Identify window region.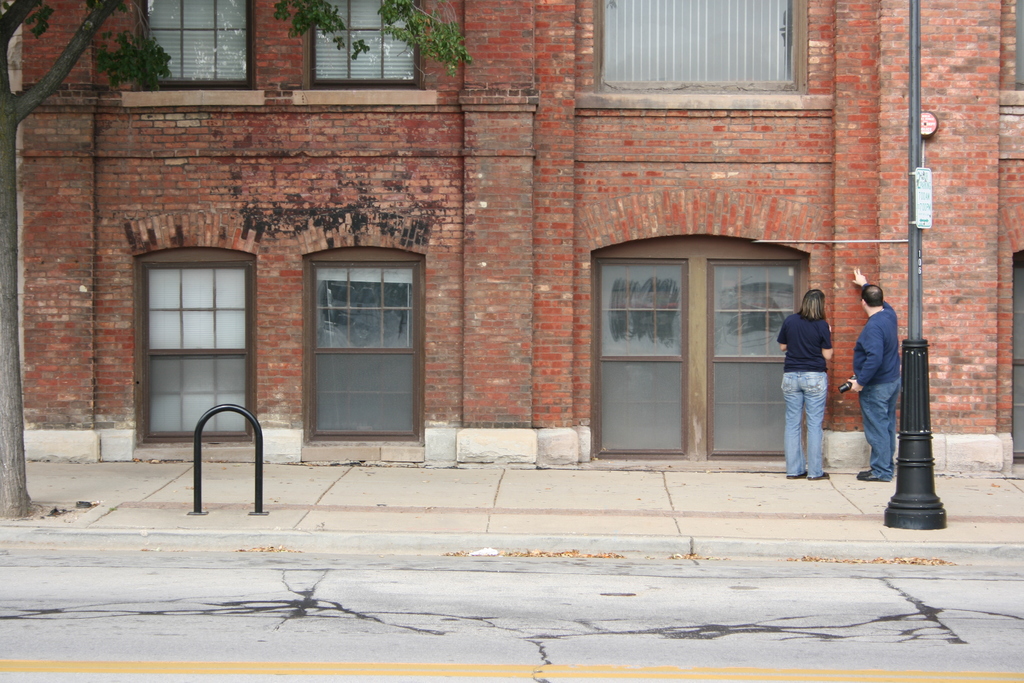
Region: bbox=(135, 0, 252, 94).
